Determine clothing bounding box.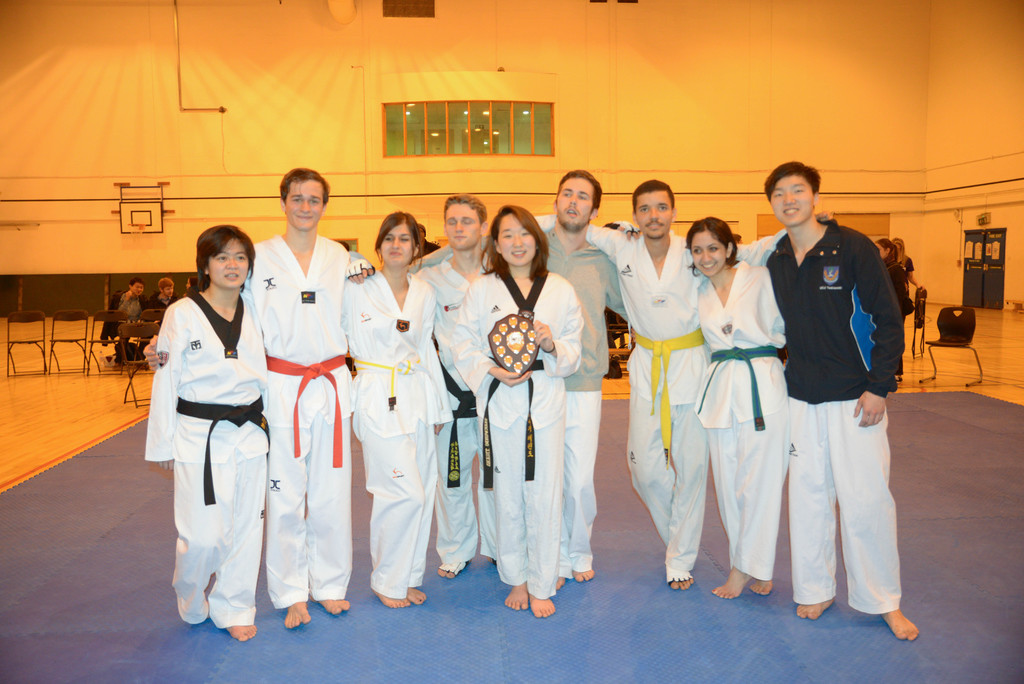
Determined: BBox(782, 184, 909, 611).
